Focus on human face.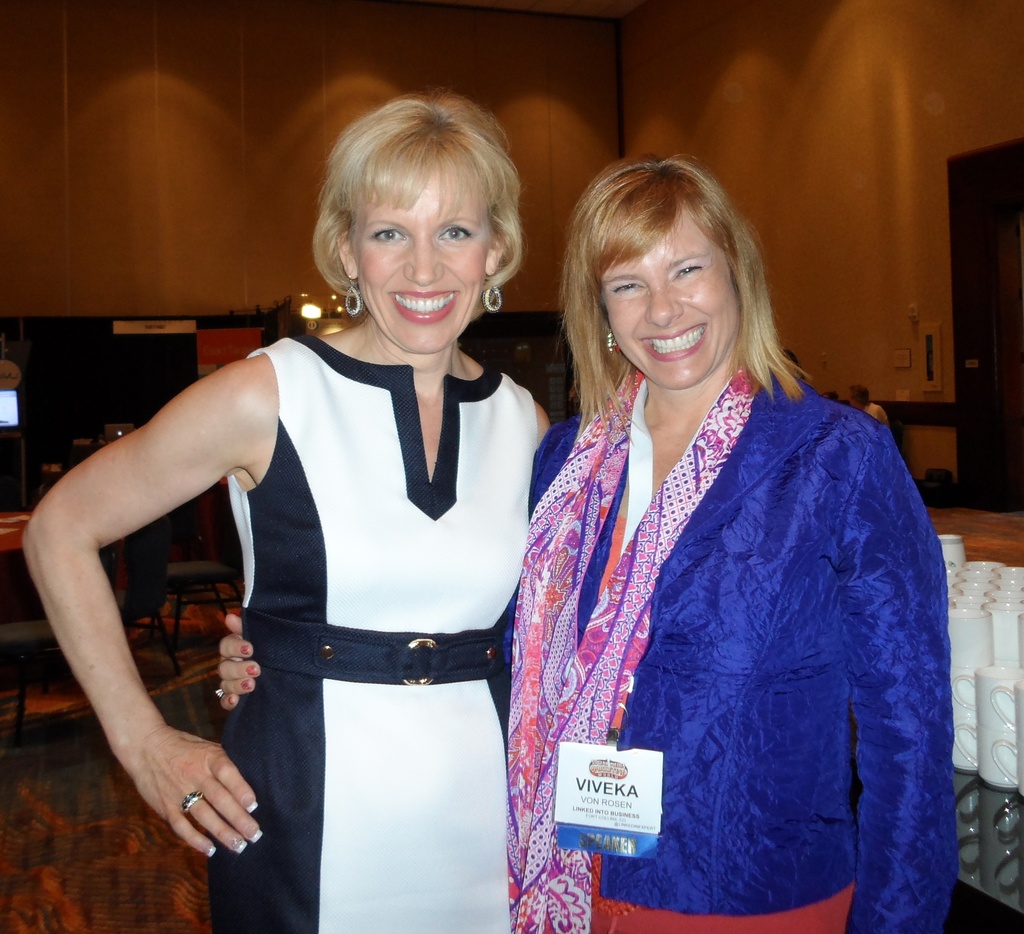
Focused at (x1=348, y1=171, x2=486, y2=346).
